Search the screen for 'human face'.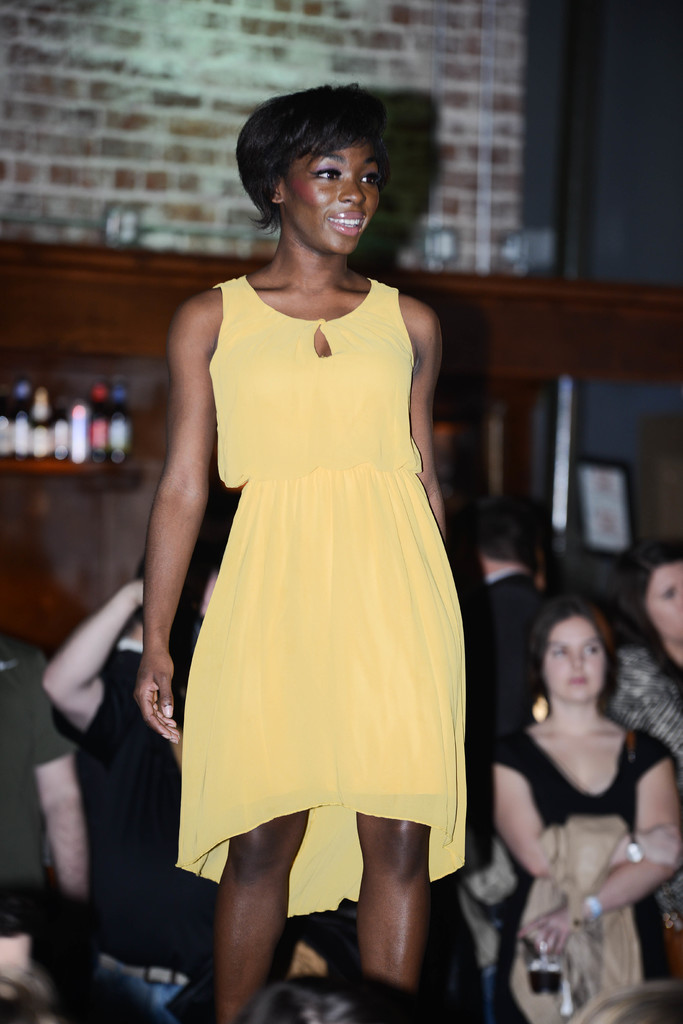
Found at bbox=(643, 561, 682, 638).
